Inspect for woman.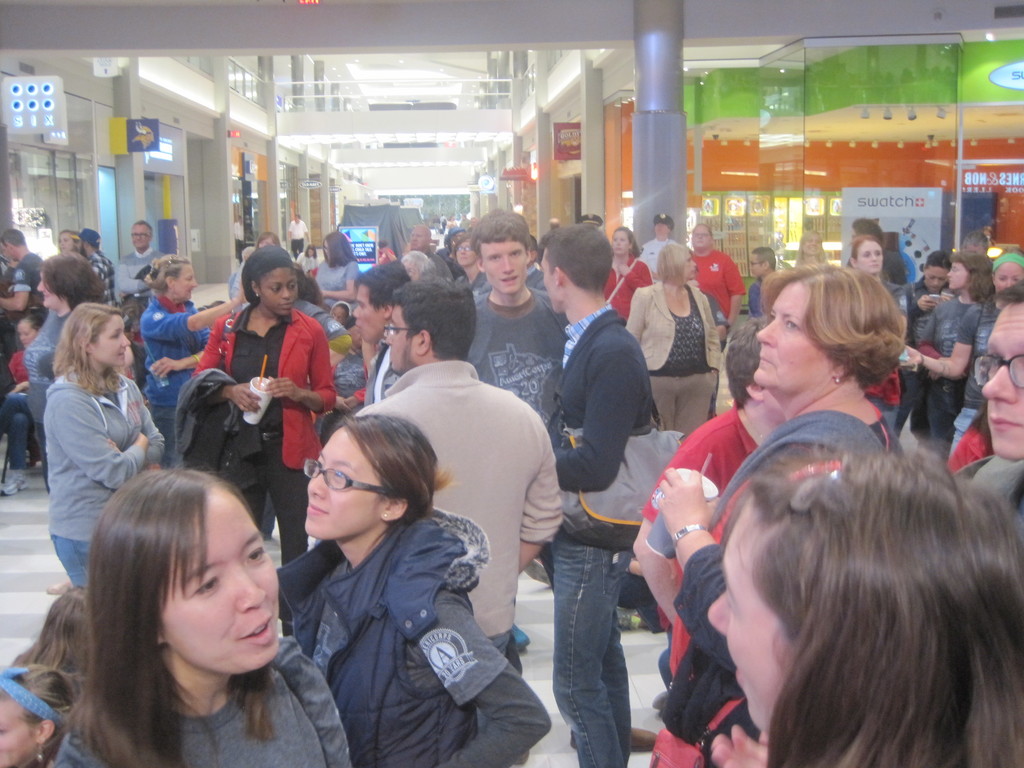
Inspection: (276, 416, 554, 767).
